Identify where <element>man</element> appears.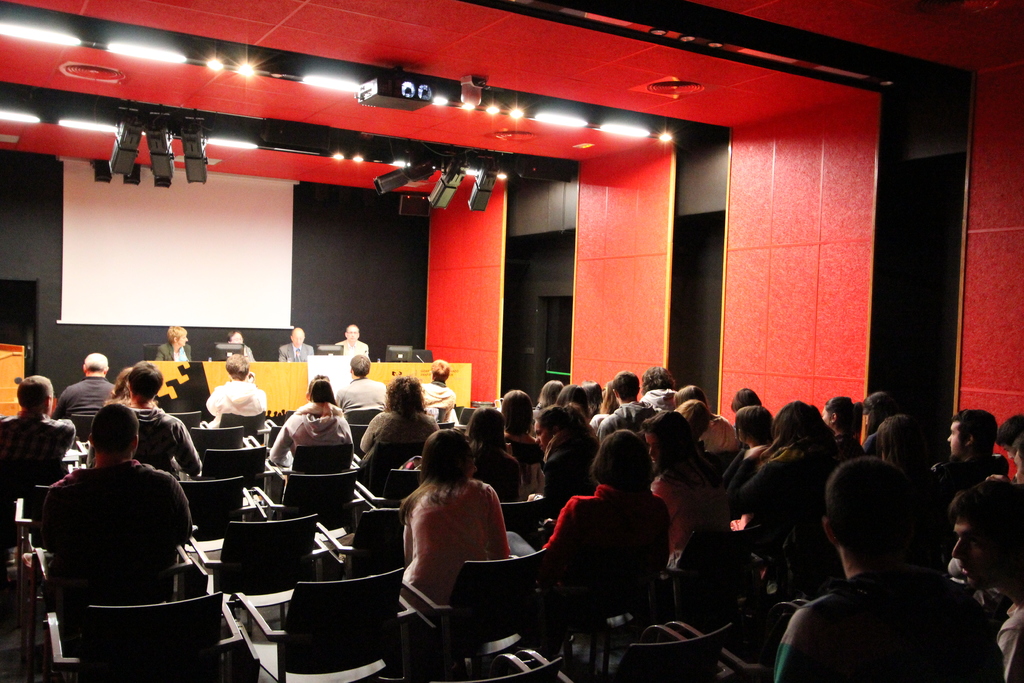
Appears at [x1=326, y1=327, x2=367, y2=362].
